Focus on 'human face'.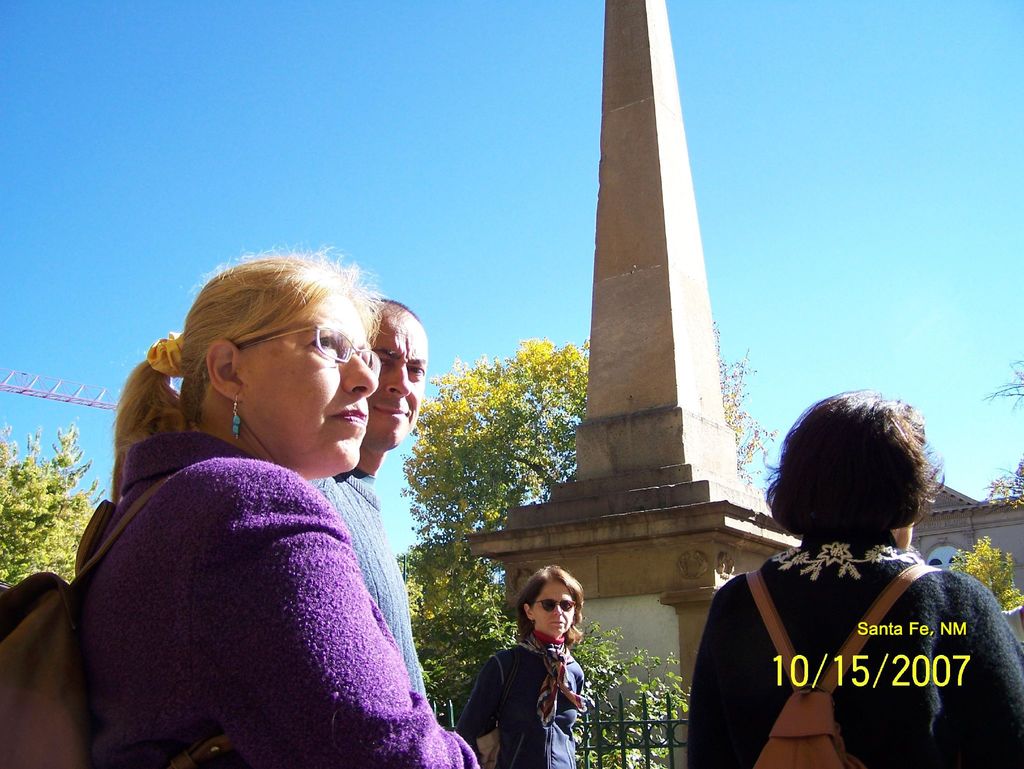
Focused at (x1=244, y1=287, x2=374, y2=467).
